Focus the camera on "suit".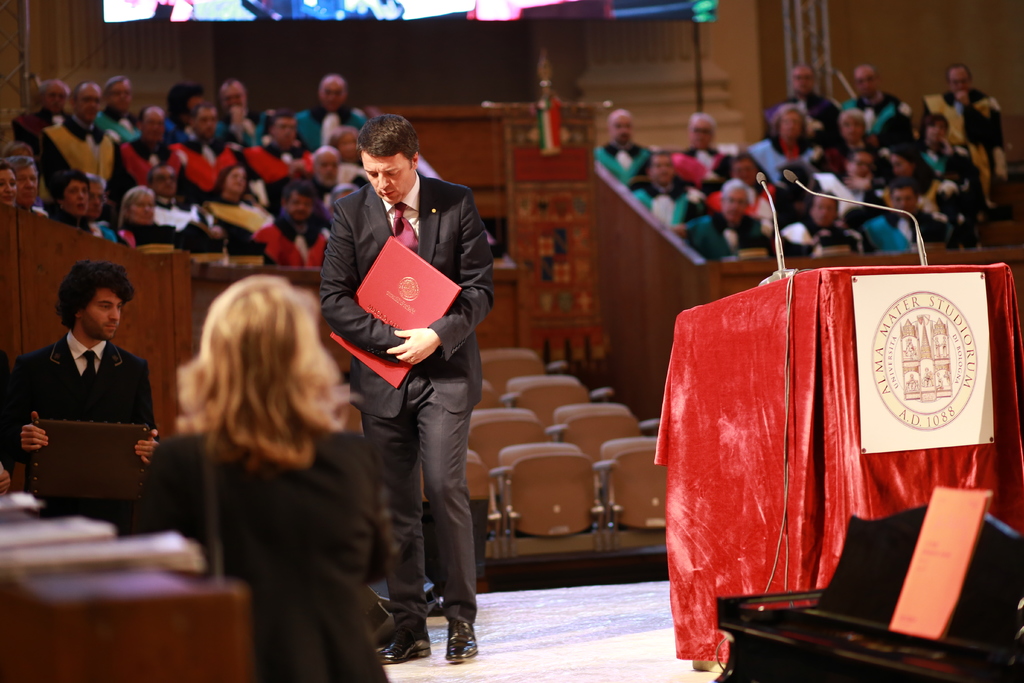
Focus region: <box>0,324,163,477</box>.
